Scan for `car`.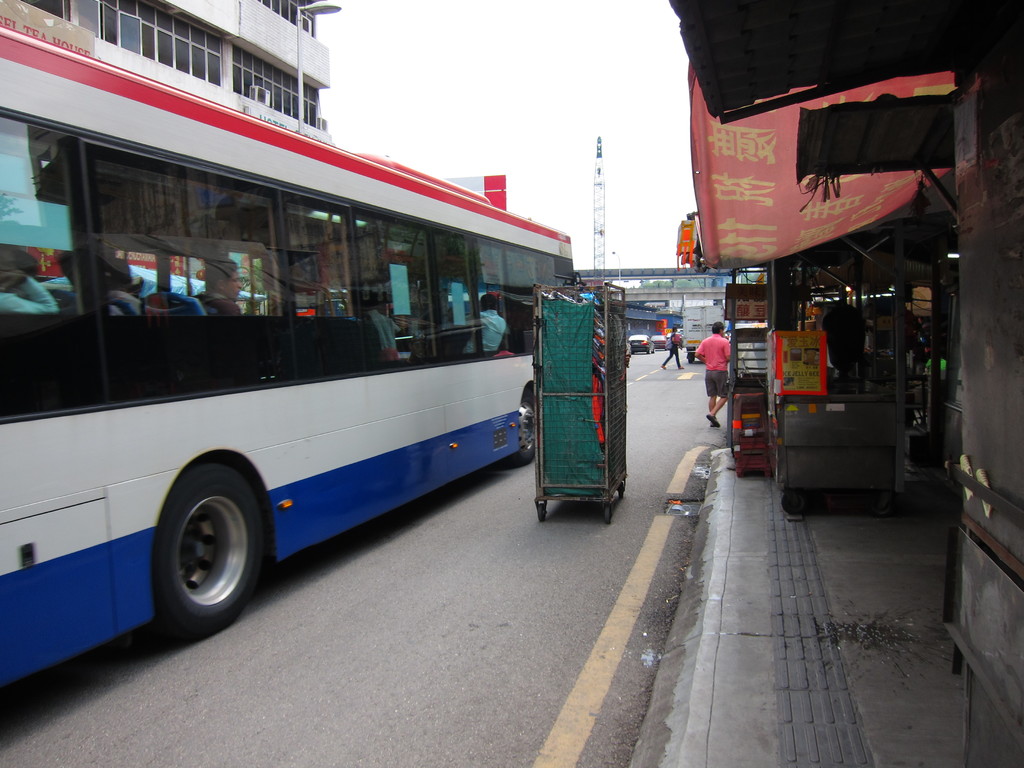
Scan result: region(652, 335, 666, 351).
